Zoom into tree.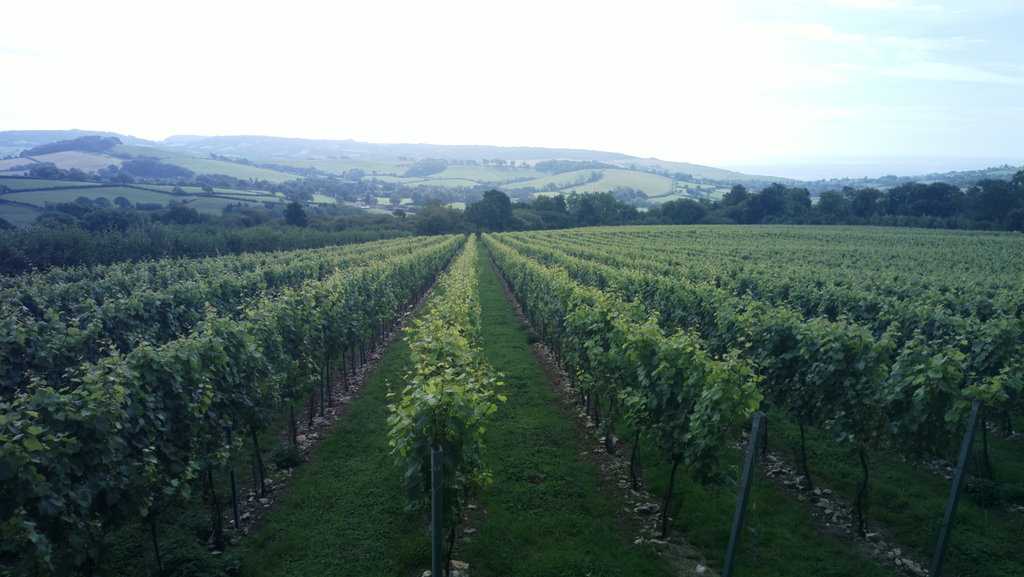
Zoom target: <box>417,182,515,233</box>.
